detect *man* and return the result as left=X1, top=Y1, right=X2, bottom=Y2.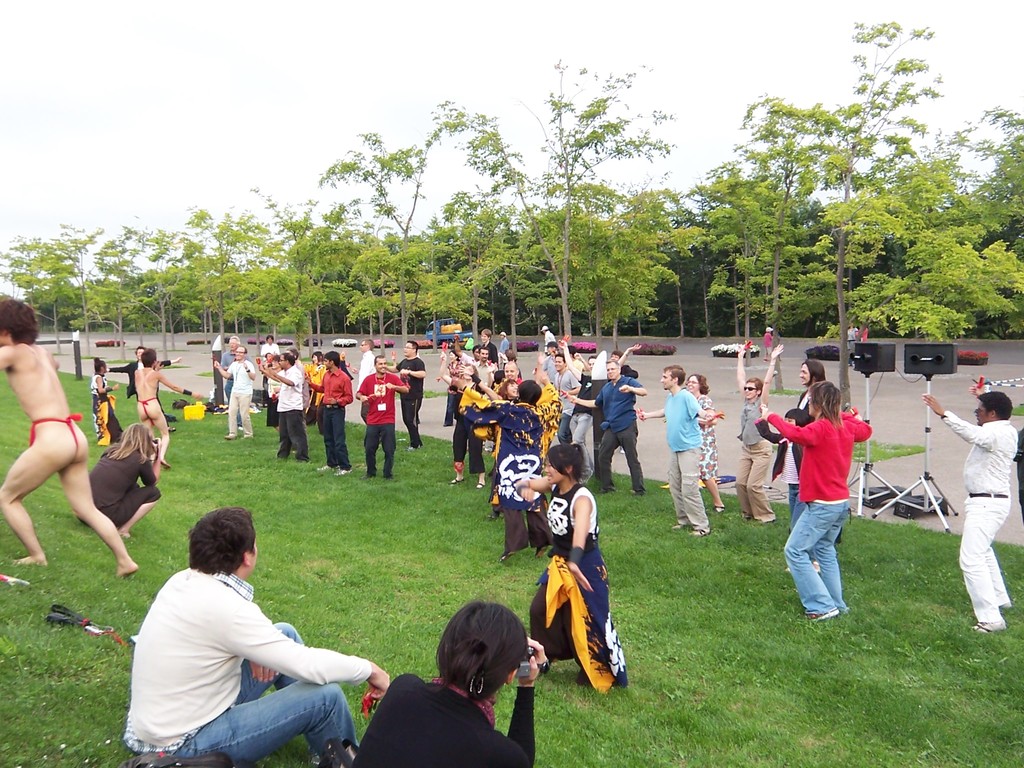
left=472, top=344, right=497, bottom=389.
